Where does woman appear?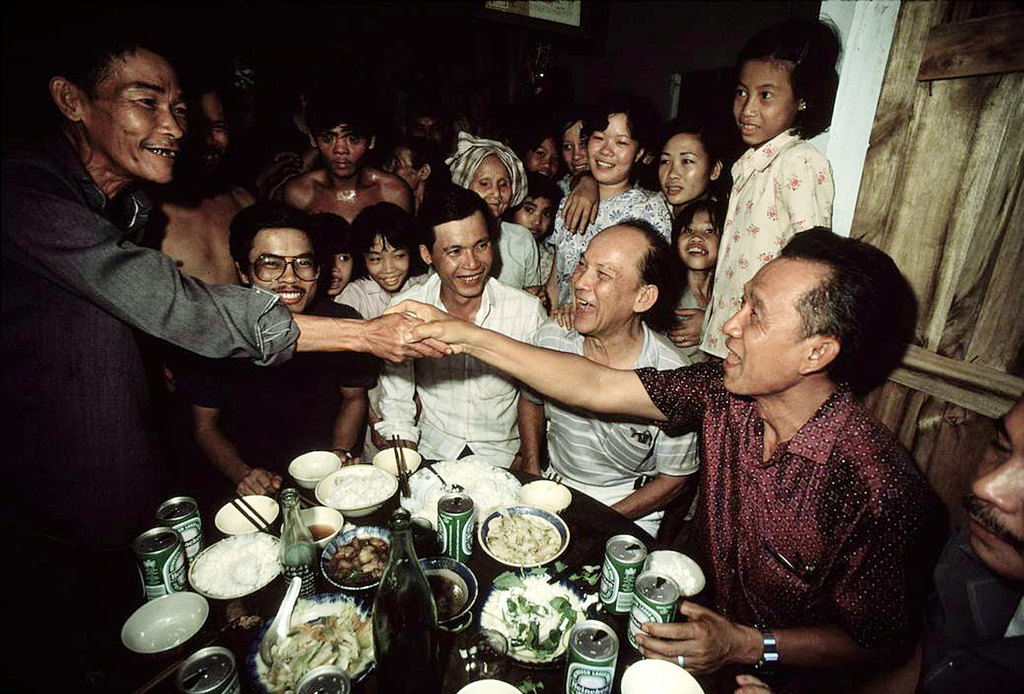
Appears at box(545, 106, 672, 313).
